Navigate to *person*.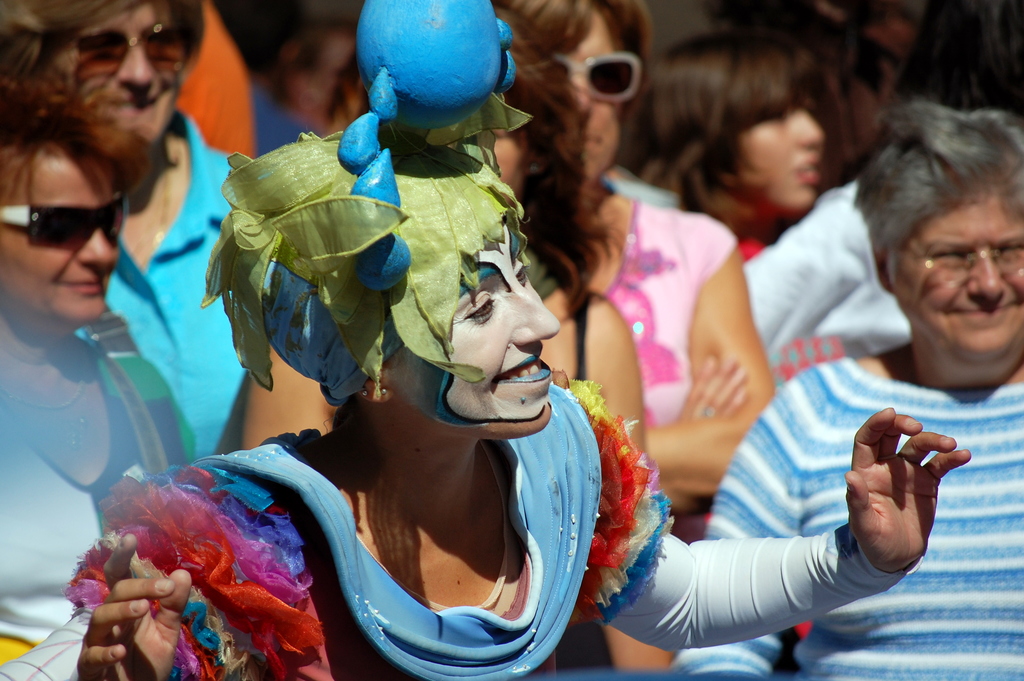
Navigation target: box(0, 0, 252, 455).
